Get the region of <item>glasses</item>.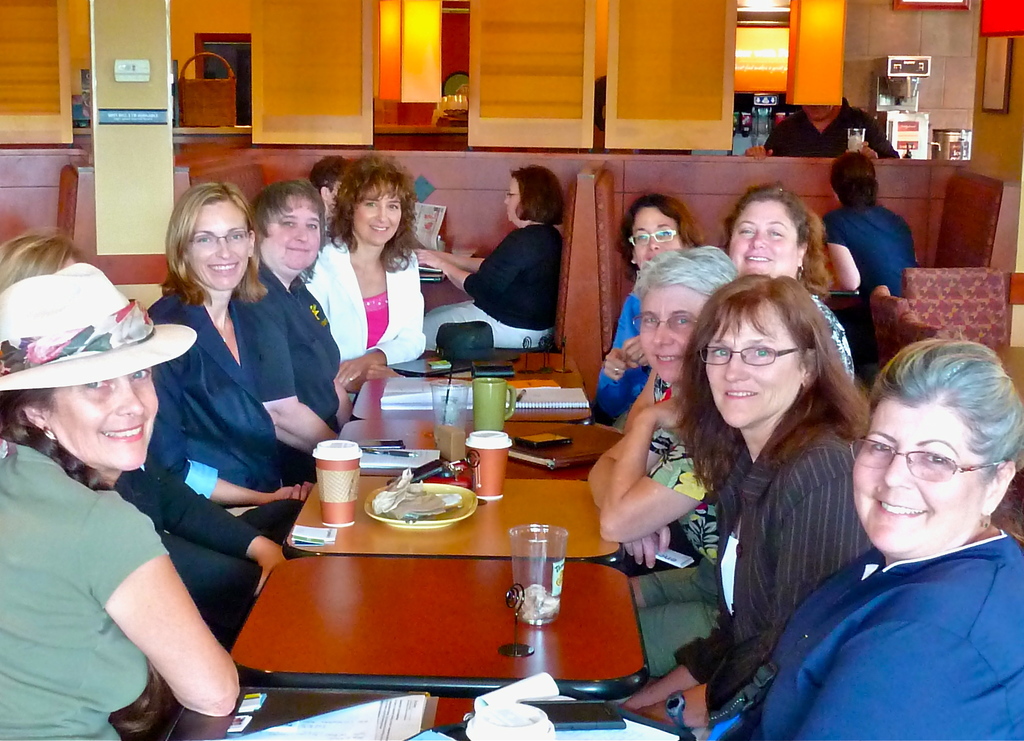
bbox=(193, 226, 262, 248).
